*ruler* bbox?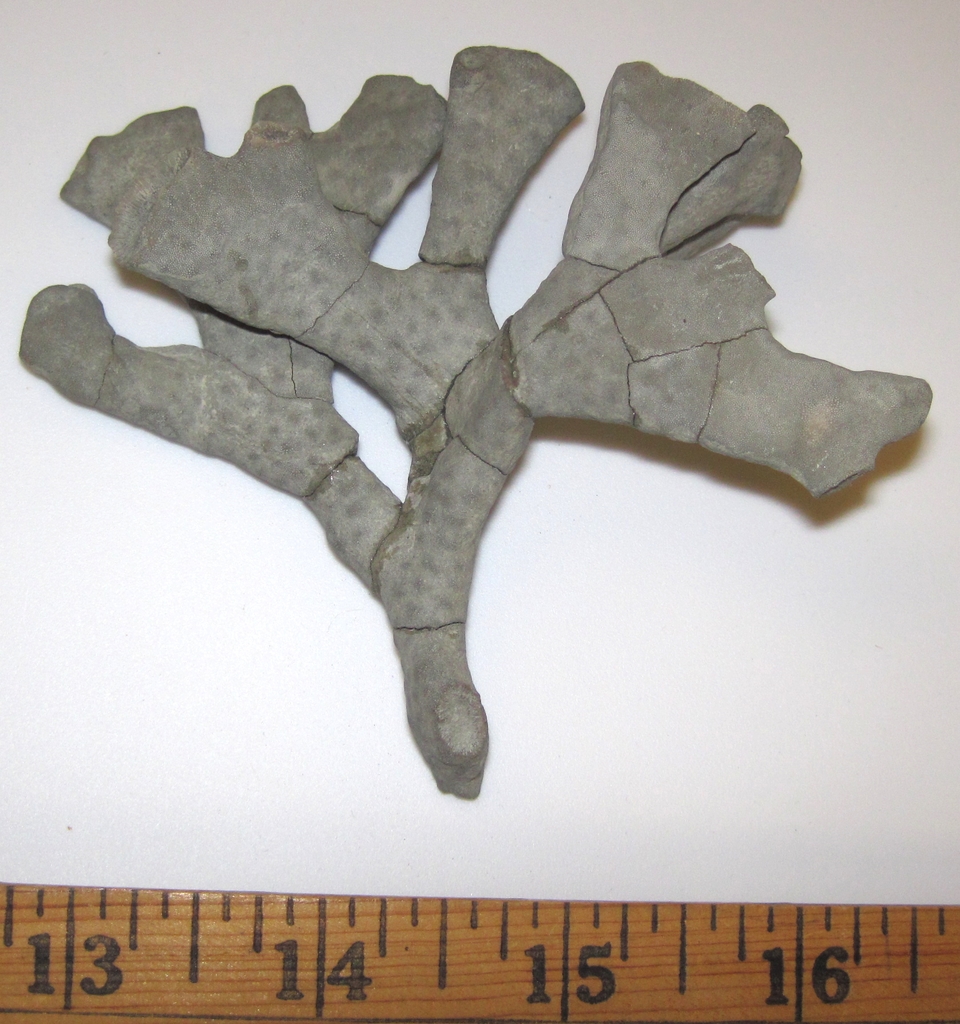
<region>0, 882, 959, 1022</region>
